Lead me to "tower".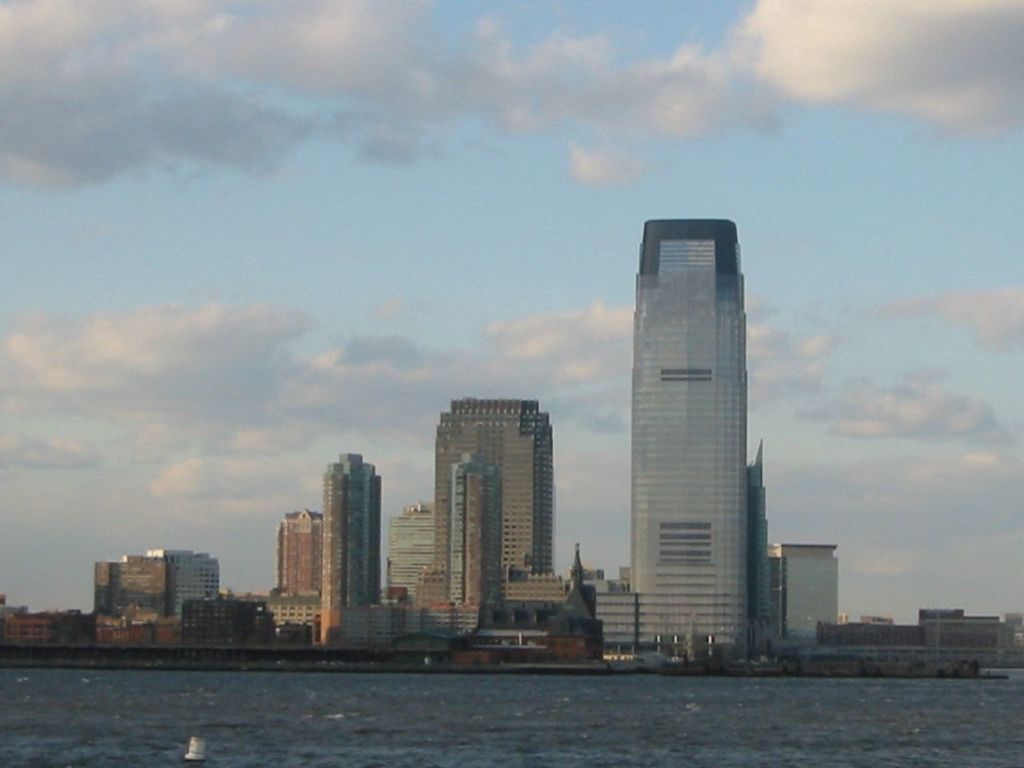
Lead to [606,182,797,636].
